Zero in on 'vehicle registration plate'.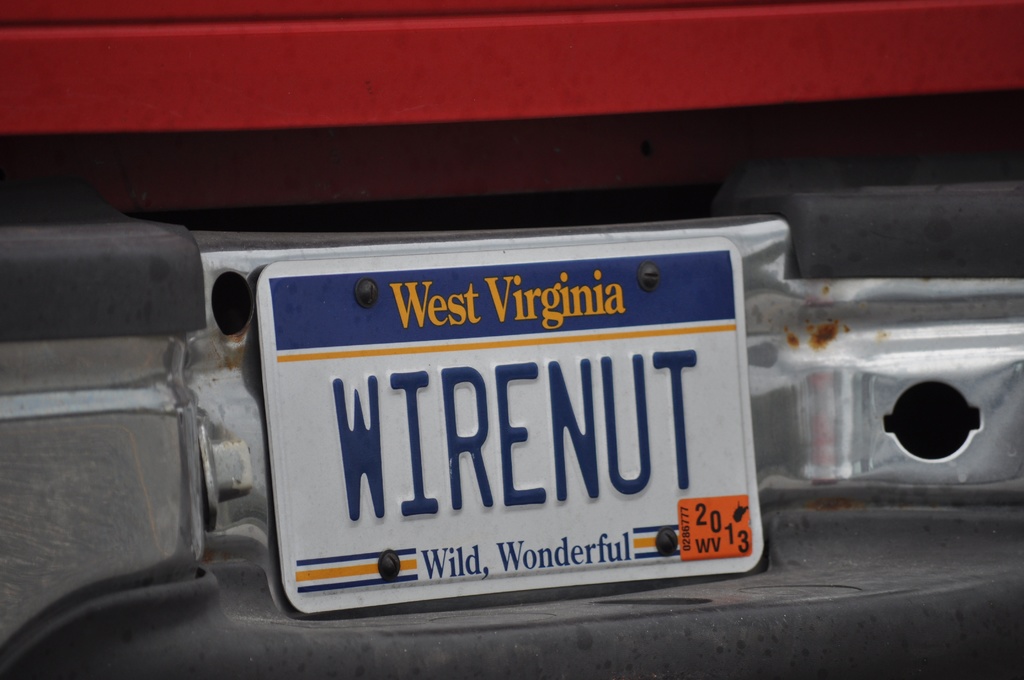
Zeroed in: (239, 224, 790, 611).
